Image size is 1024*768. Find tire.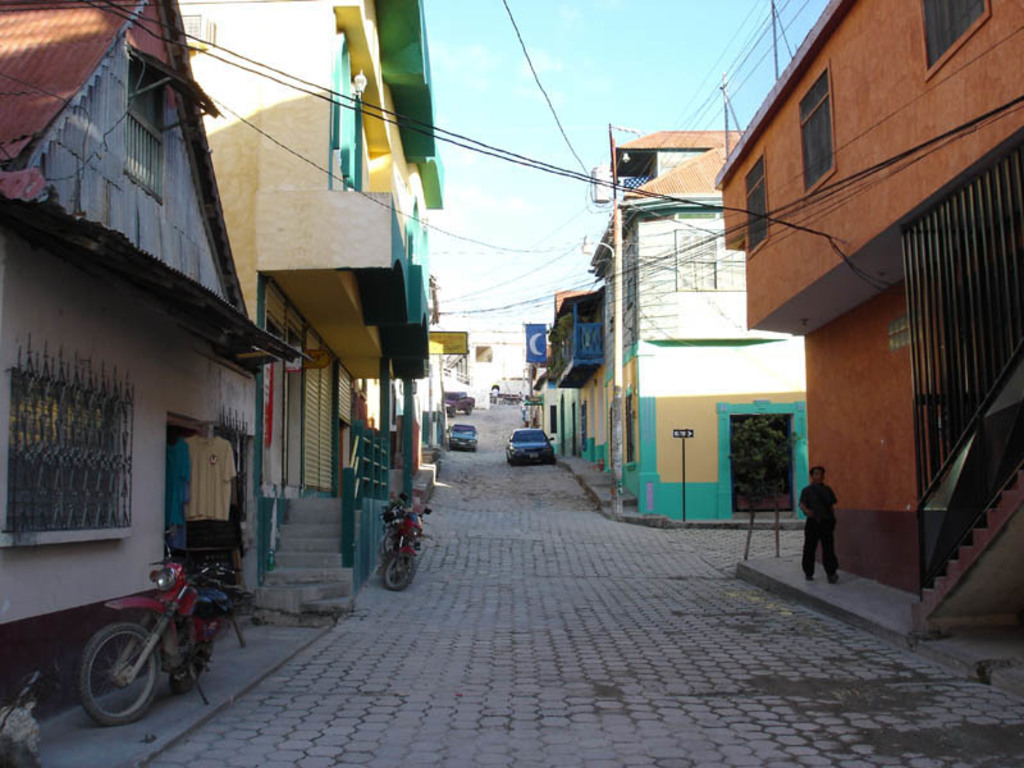
(left=444, top=439, right=453, bottom=452).
